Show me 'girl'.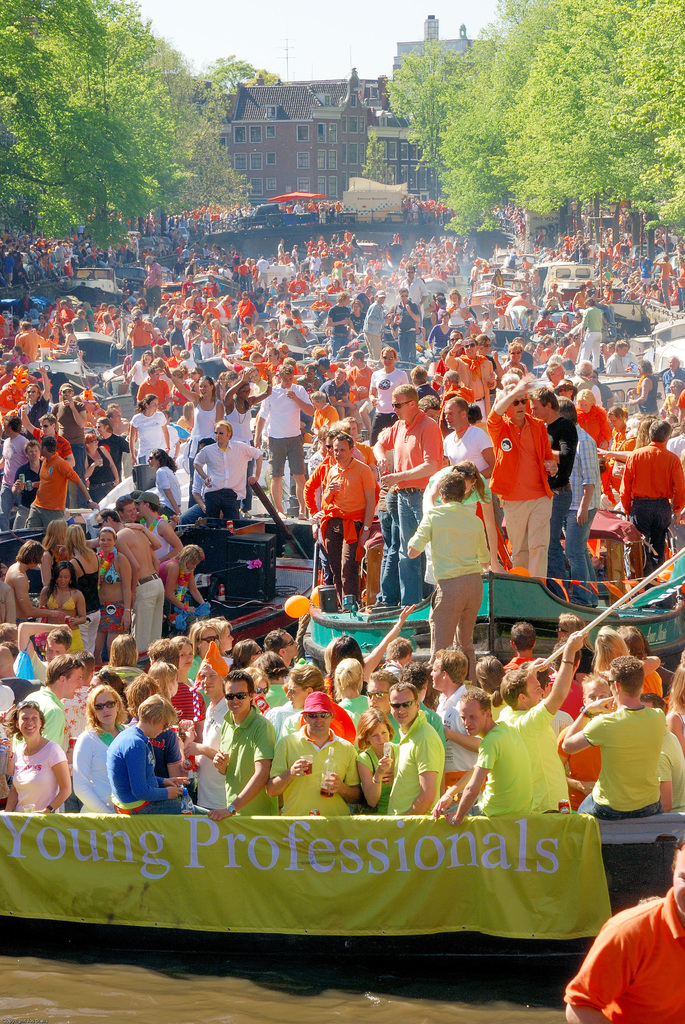
'girl' is here: {"left": 356, "top": 707, "right": 399, "bottom": 802}.
